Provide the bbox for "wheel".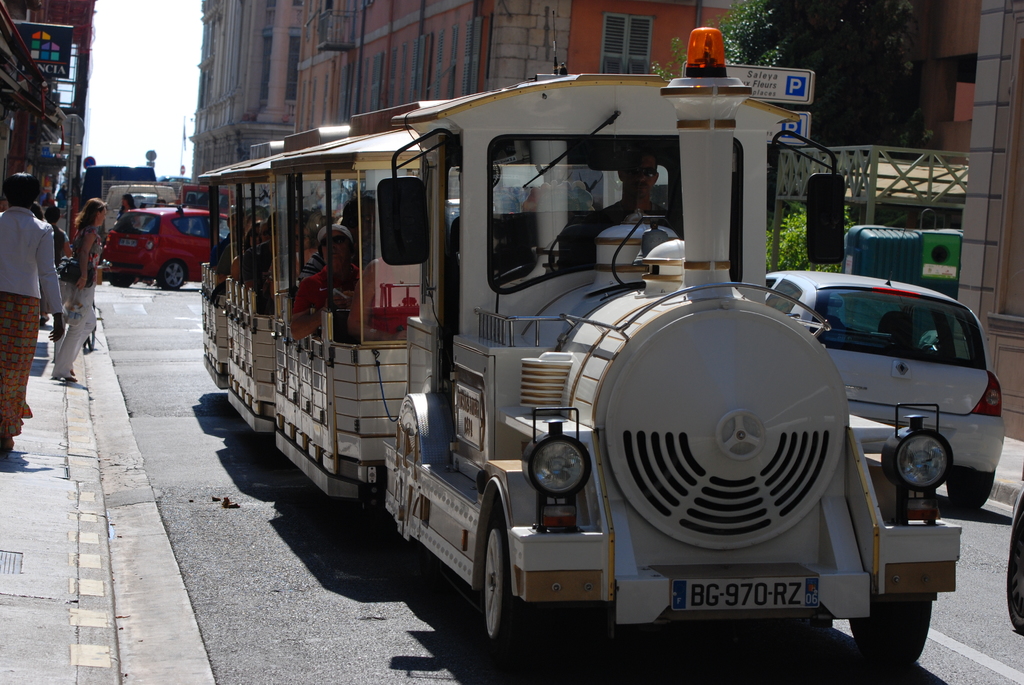
bbox(475, 504, 515, 654).
